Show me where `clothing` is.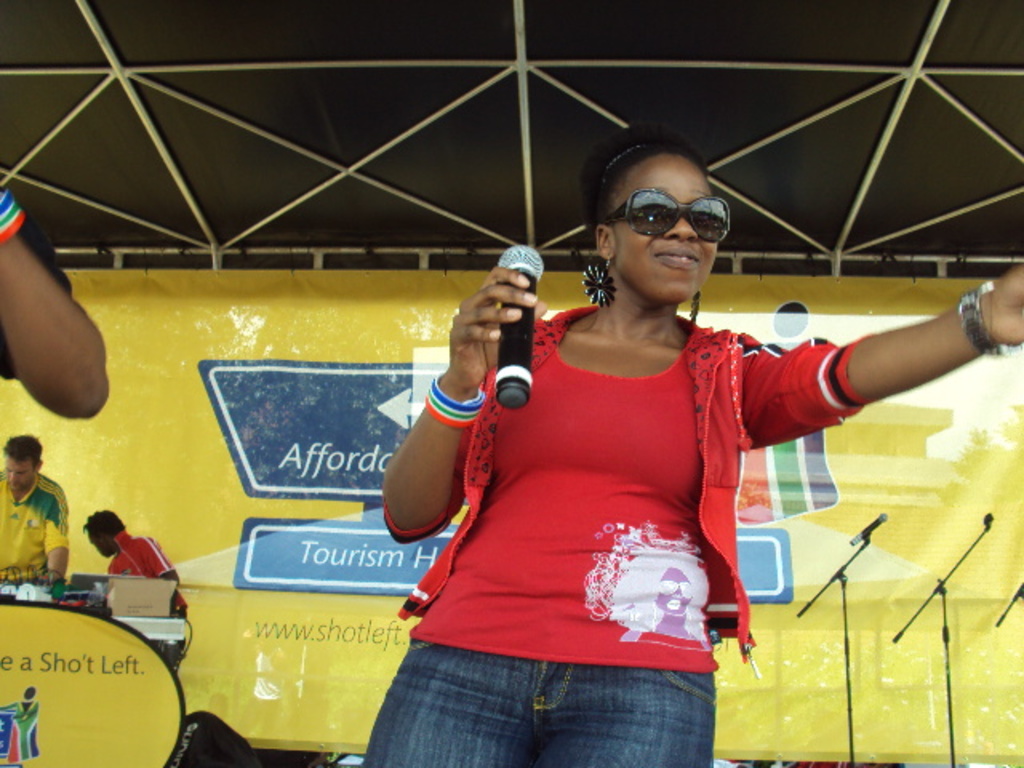
`clothing` is at bbox=(0, 467, 64, 618).
